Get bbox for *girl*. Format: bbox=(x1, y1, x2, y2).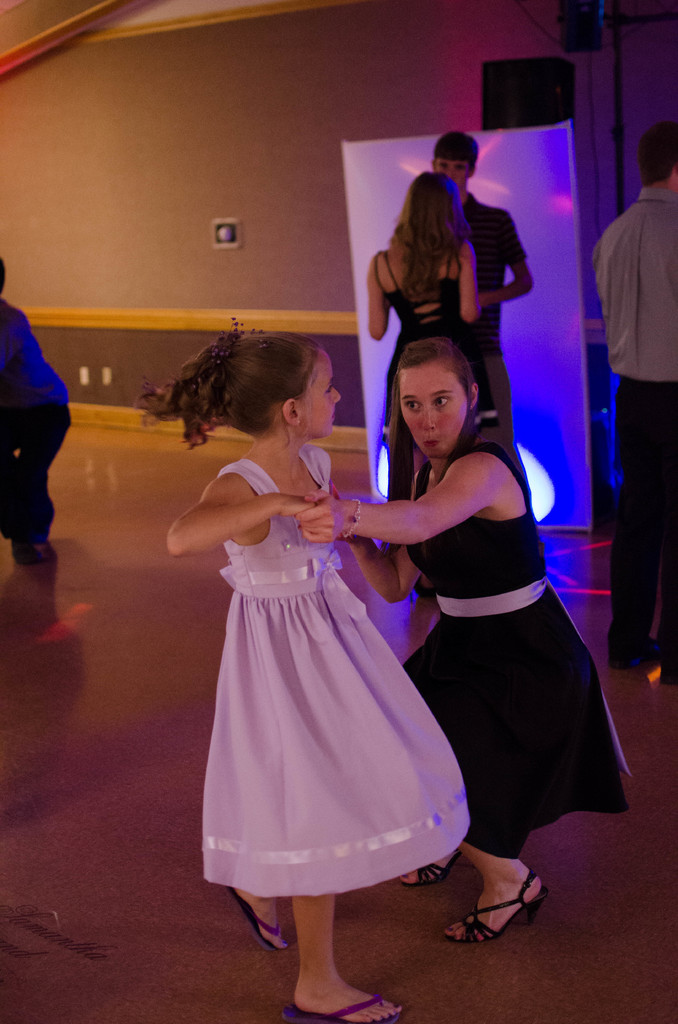
bbox=(135, 326, 473, 1023).
